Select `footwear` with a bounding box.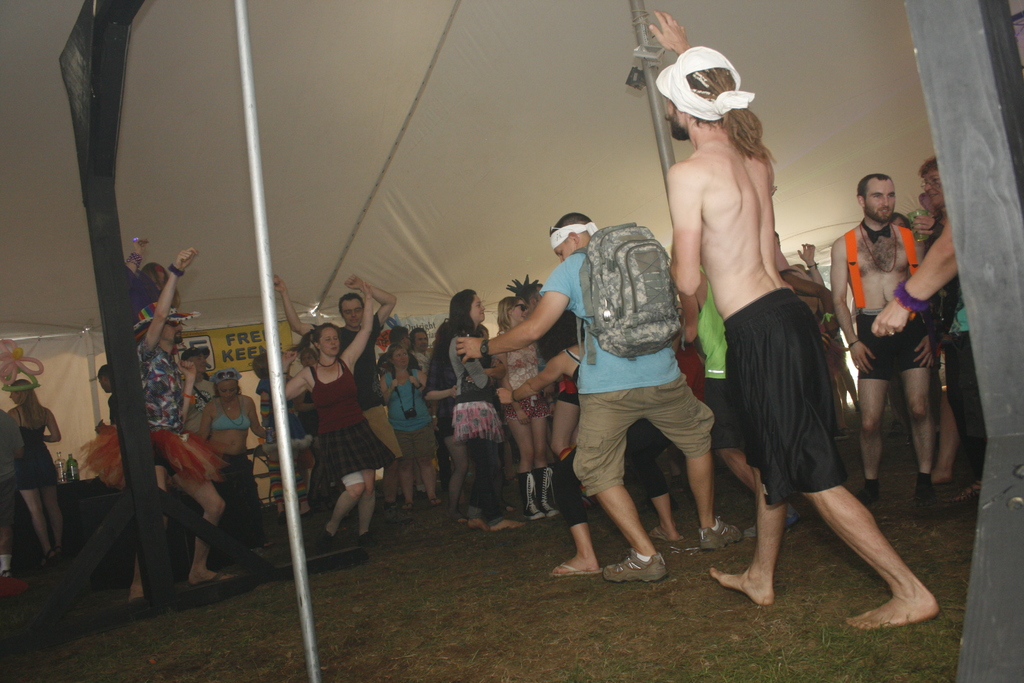
603, 553, 662, 584.
